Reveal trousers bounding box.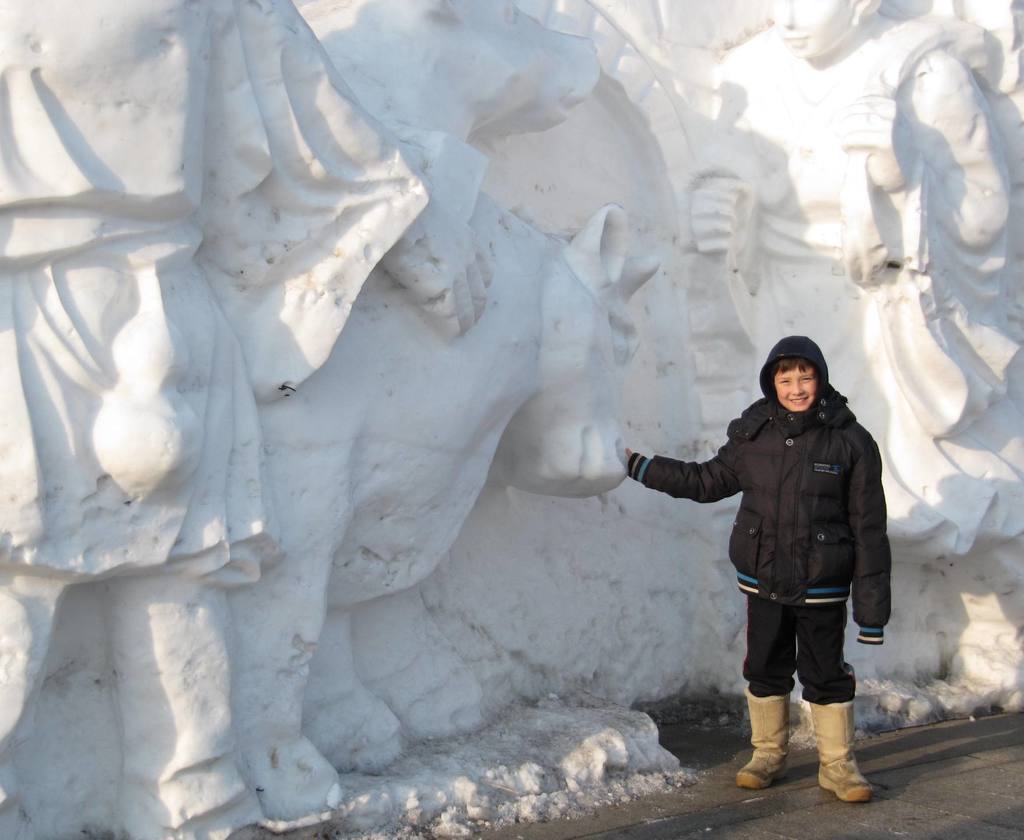
Revealed: {"left": 741, "top": 598, "right": 855, "bottom": 706}.
